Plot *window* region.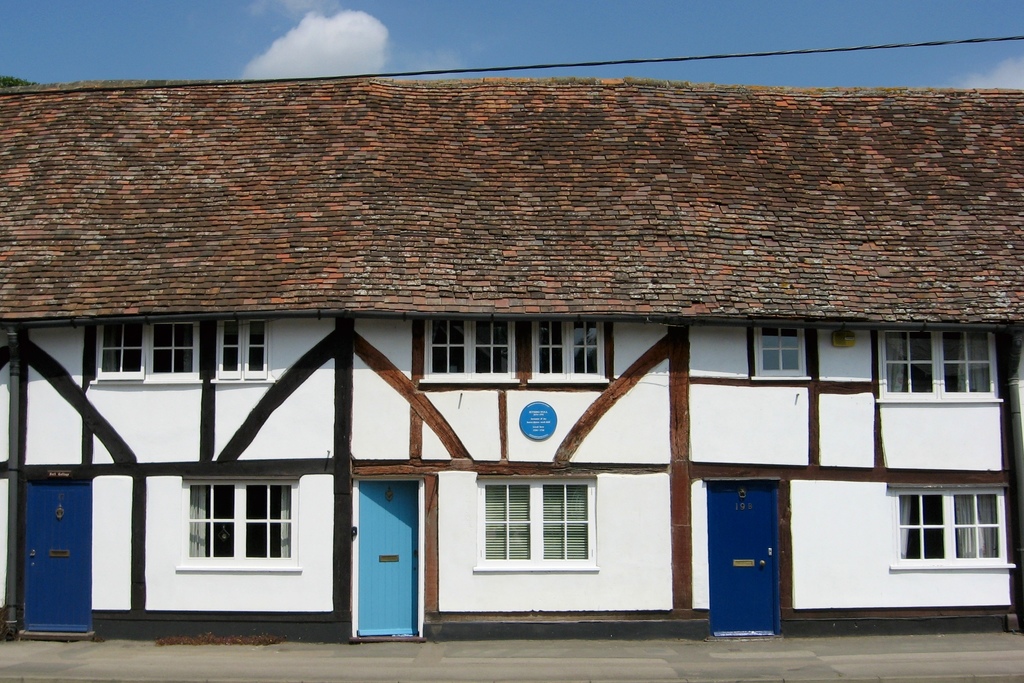
Plotted at [750, 325, 813, 383].
